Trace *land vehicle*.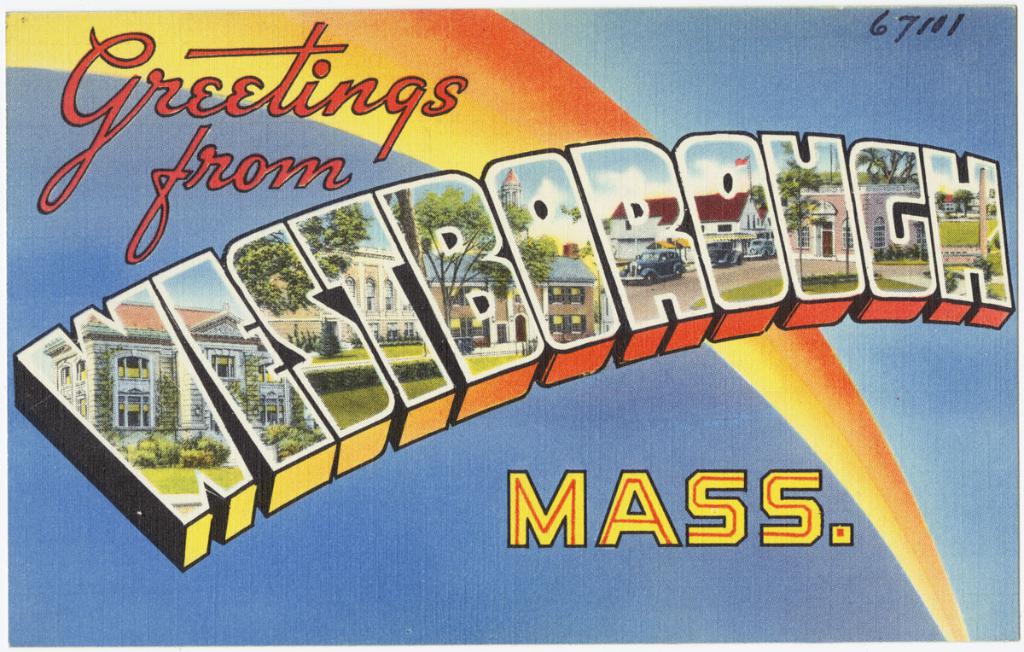
Traced to {"left": 619, "top": 245, "right": 685, "bottom": 283}.
